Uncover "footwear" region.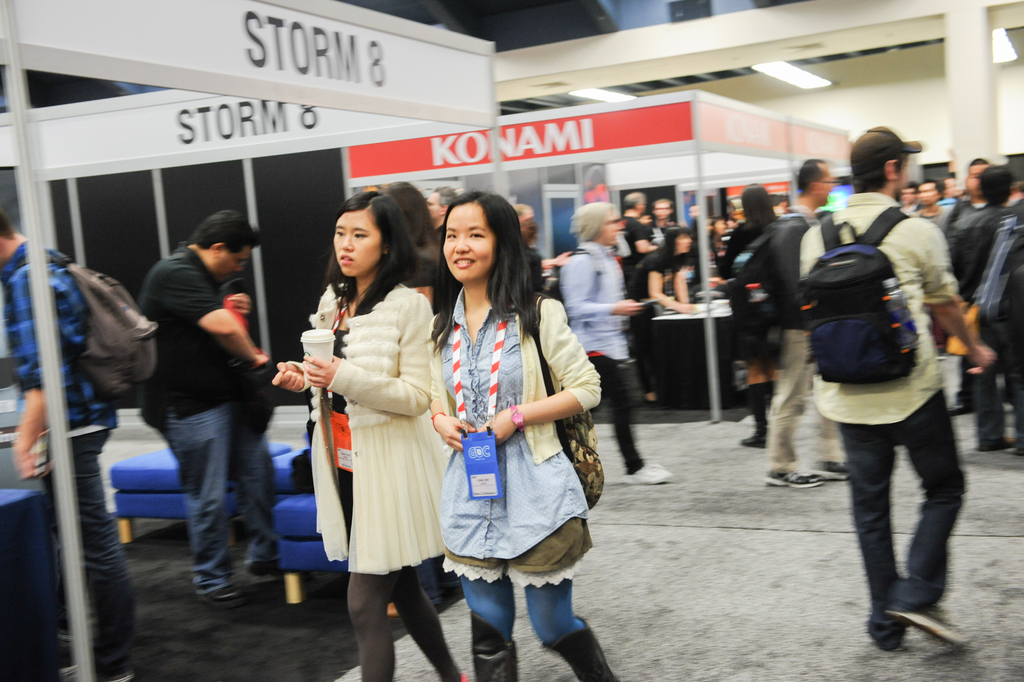
Uncovered: (left=248, top=560, right=280, bottom=574).
